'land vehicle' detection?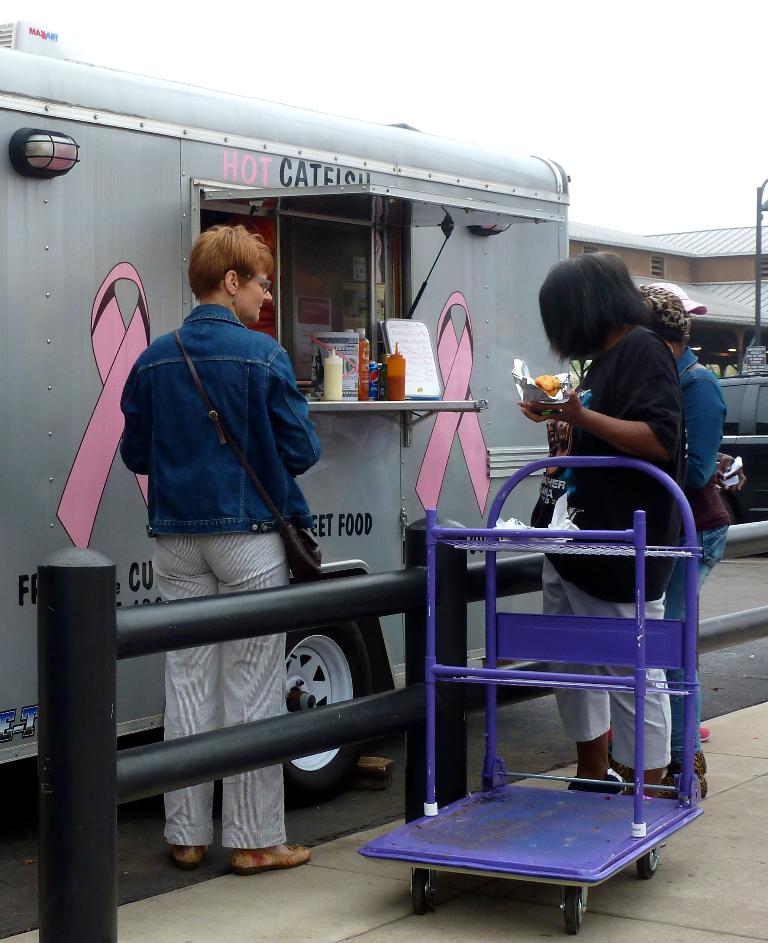
x1=8, y1=91, x2=670, y2=938
